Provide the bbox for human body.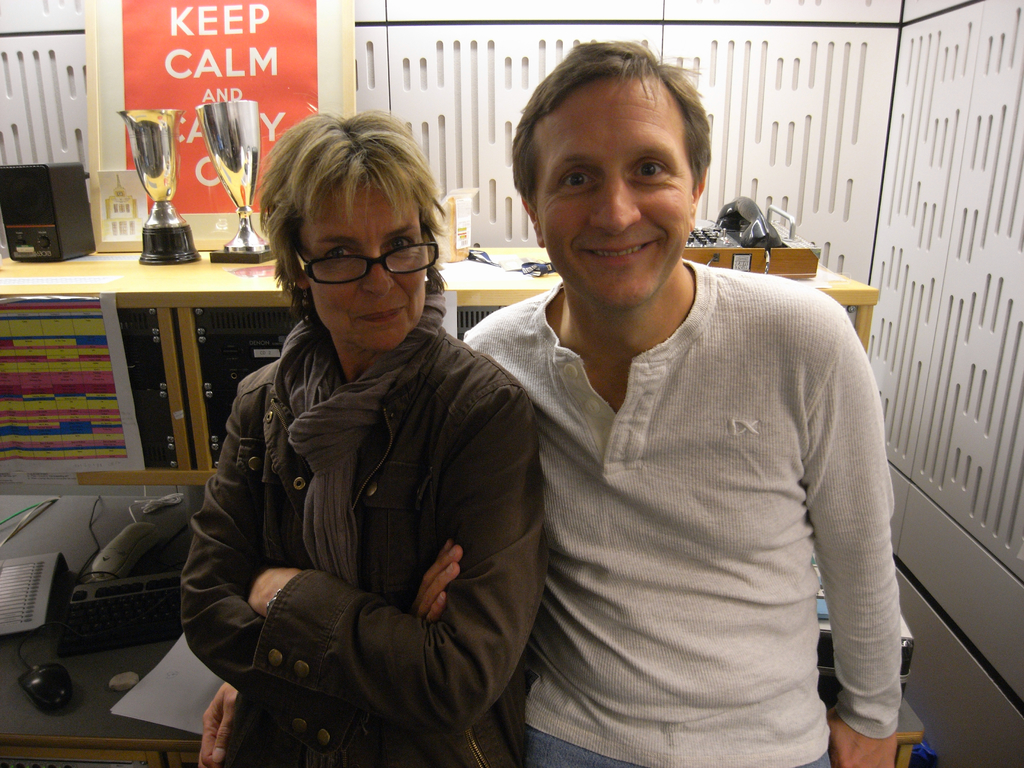
left=170, top=202, right=534, bottom=767.
